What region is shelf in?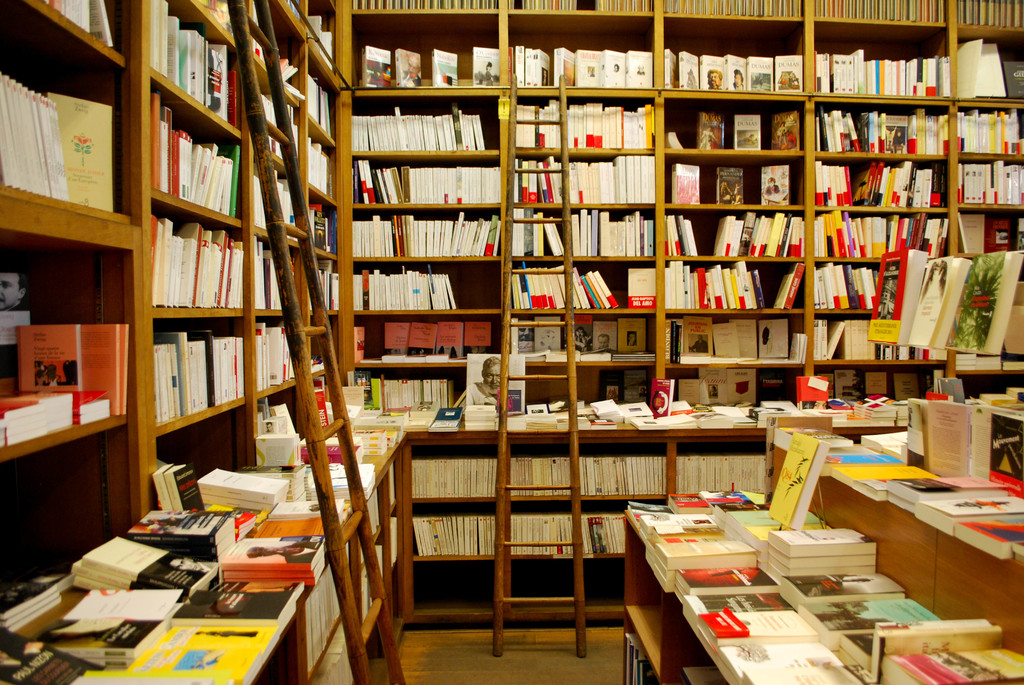
bbox=[337, 151, 511, 210].
